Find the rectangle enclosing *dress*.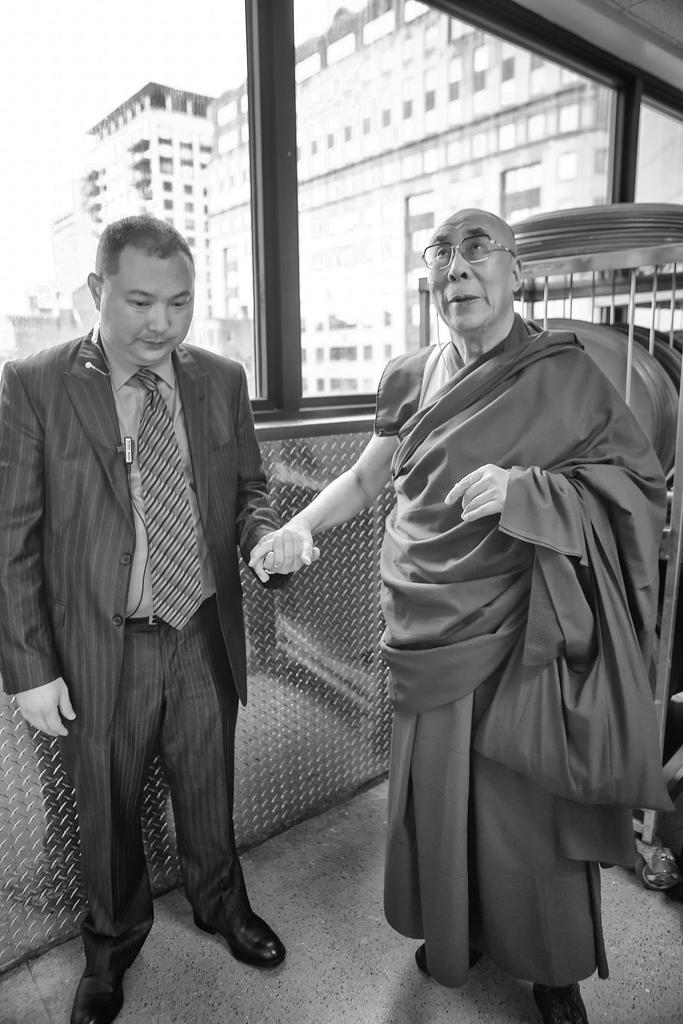
{"left": 374, "top": 311, "right": 663, "bottom": 988}.
